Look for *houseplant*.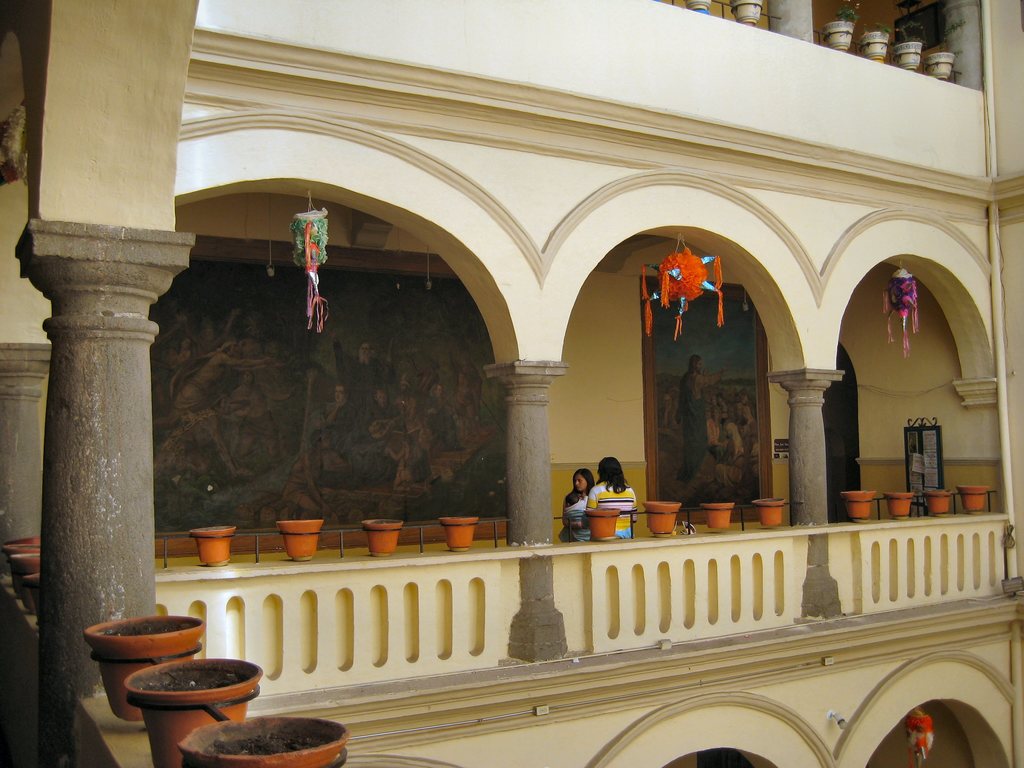
Found: (189, 524, 238, 566).
